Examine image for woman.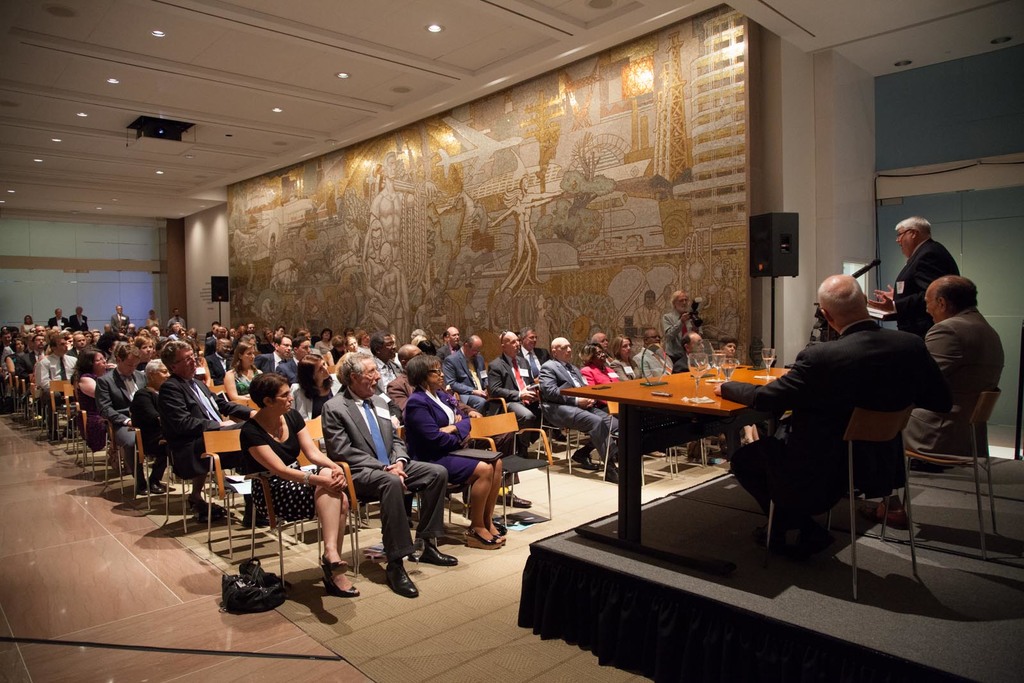
Examination result: (left=6, top=335, right=28, bottom=389).
